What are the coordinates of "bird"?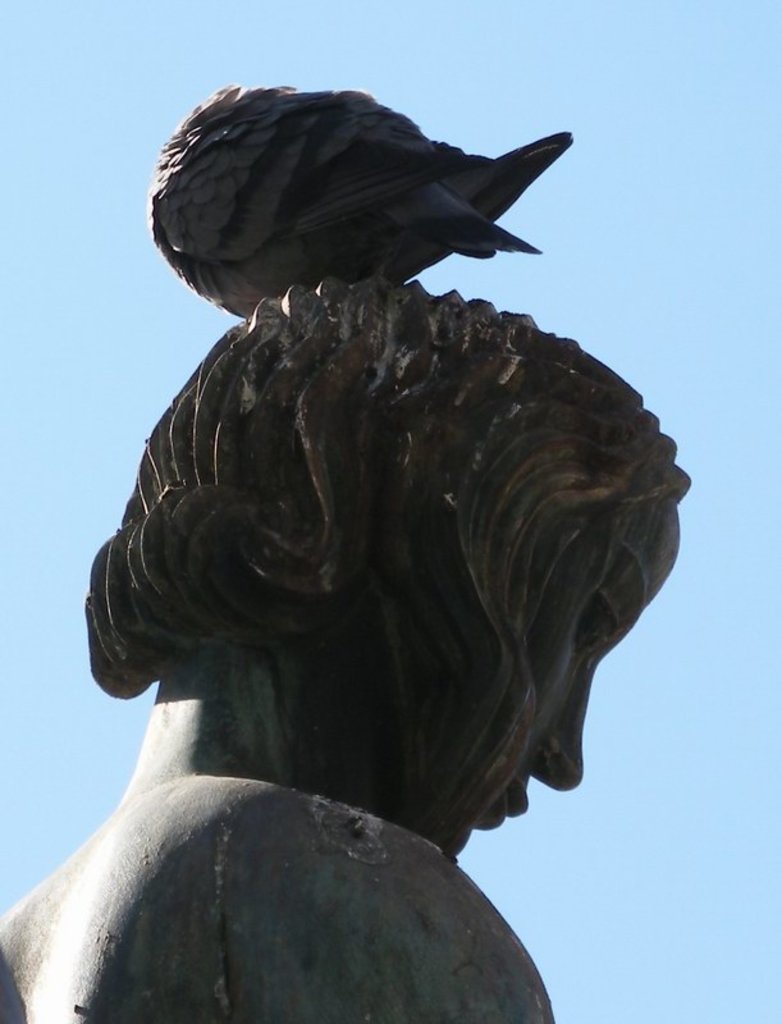
115,101,579,330.
